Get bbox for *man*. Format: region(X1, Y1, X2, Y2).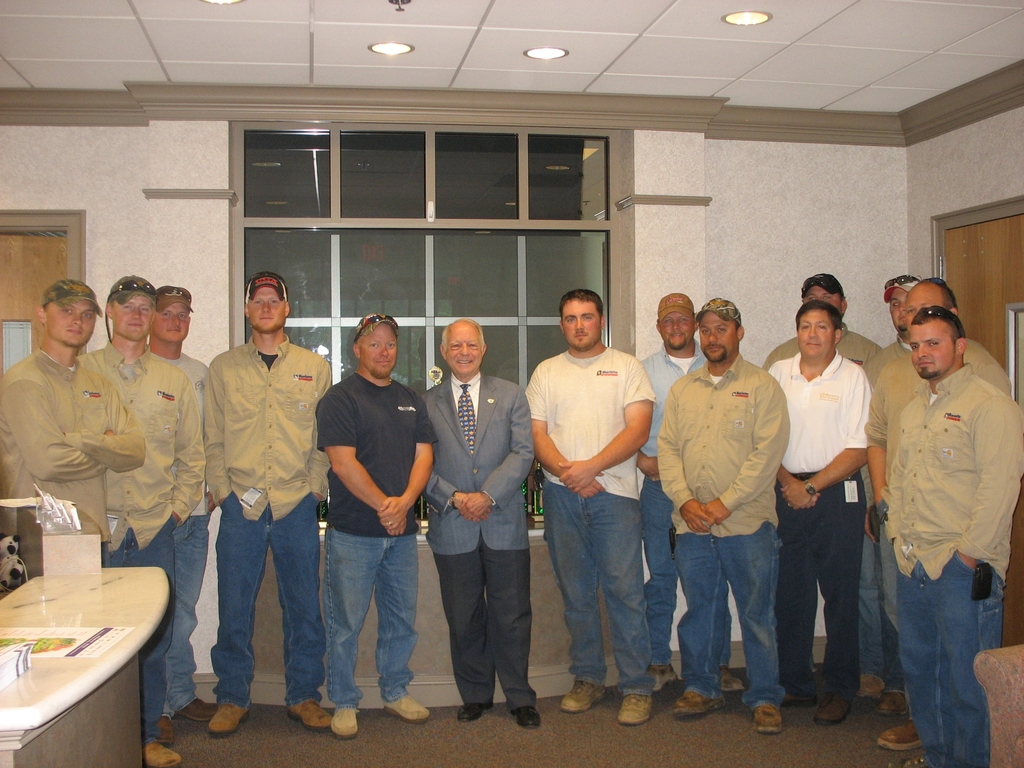
region(408, 317, 527, 731).
